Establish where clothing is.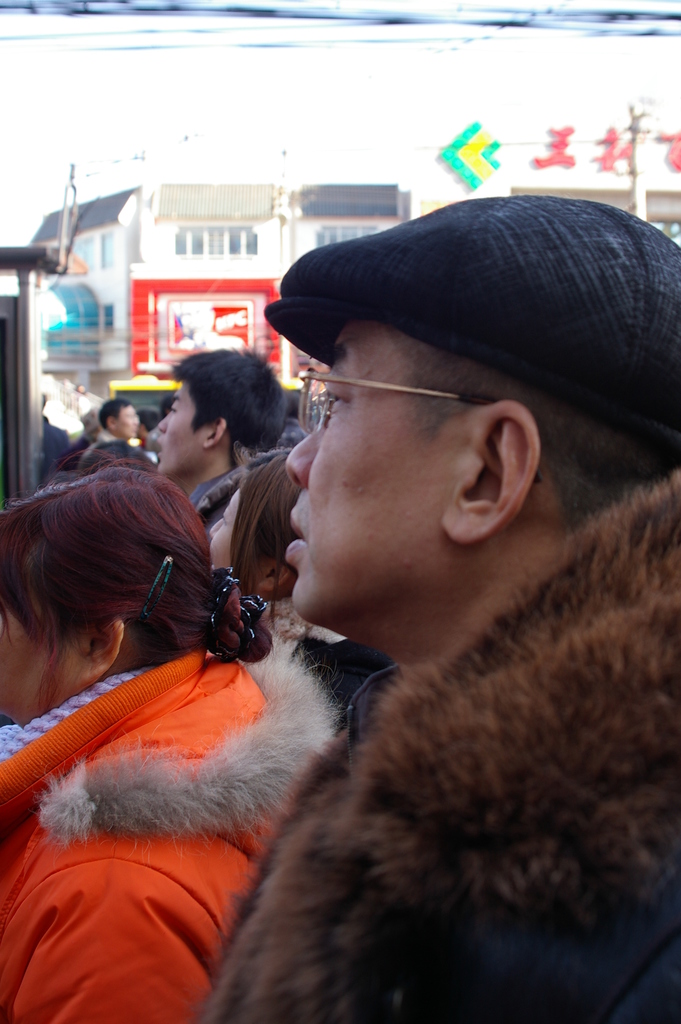
Established at <box>67,430,159,474</box>.
